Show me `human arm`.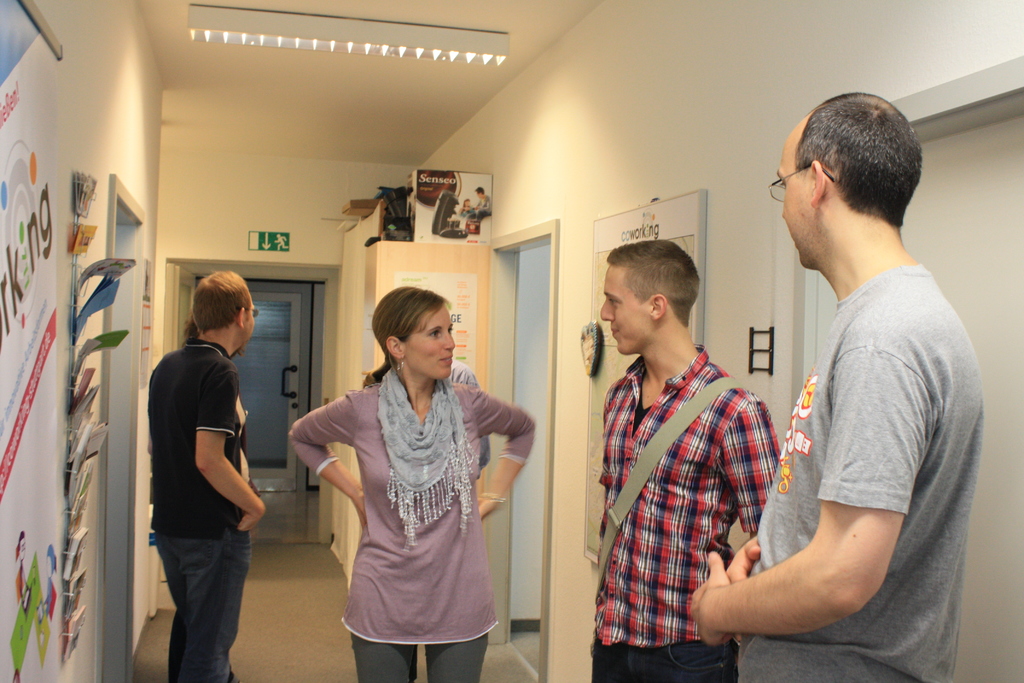
`human arm` is here: select_region(718, 393, 784, 538).
